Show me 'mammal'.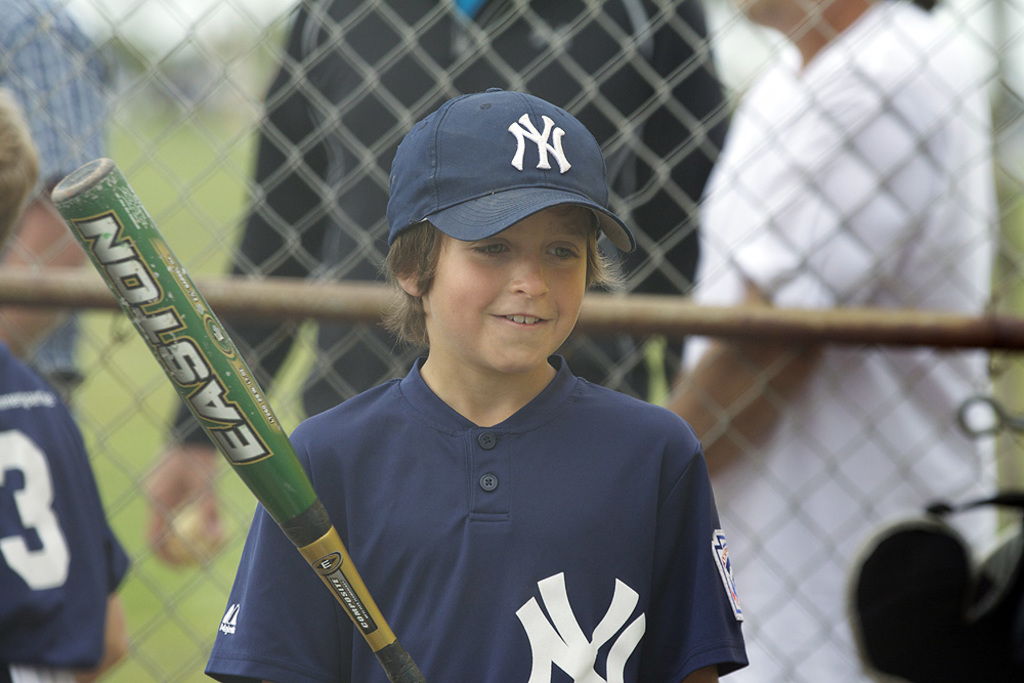
'mammal' is here: <bbox>650, 0, 1002, 682</bbox>.
